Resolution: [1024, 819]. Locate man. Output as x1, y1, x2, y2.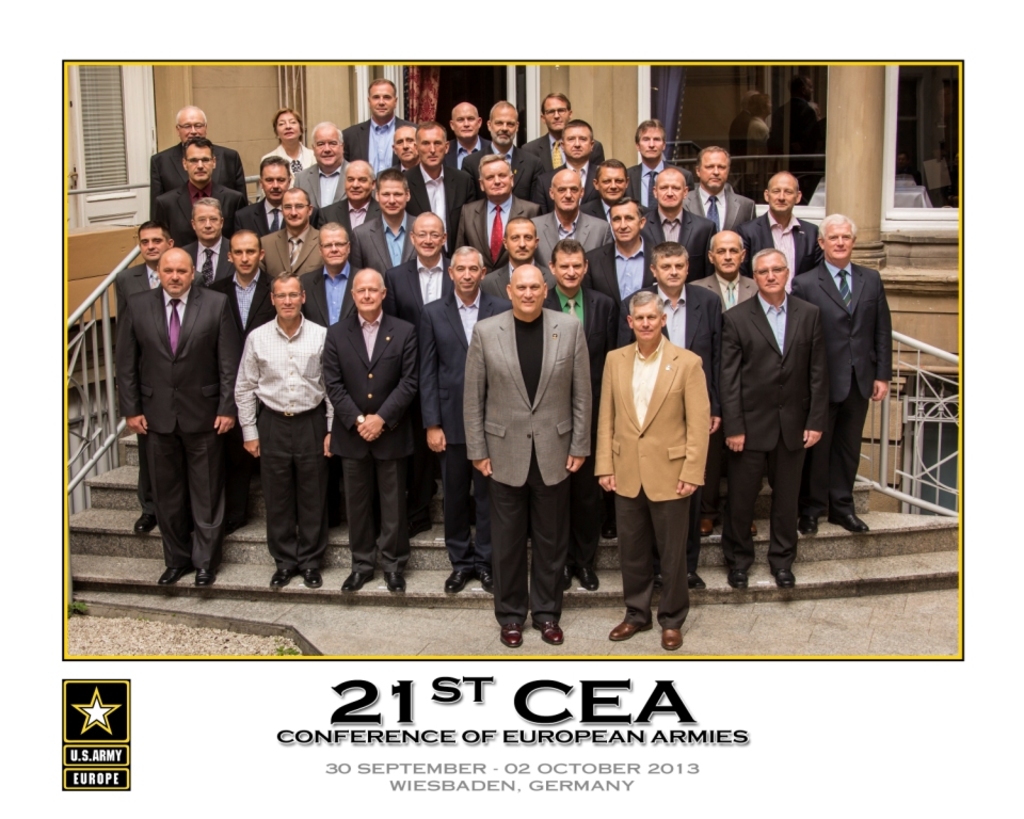
292, 224, 368, 543.
